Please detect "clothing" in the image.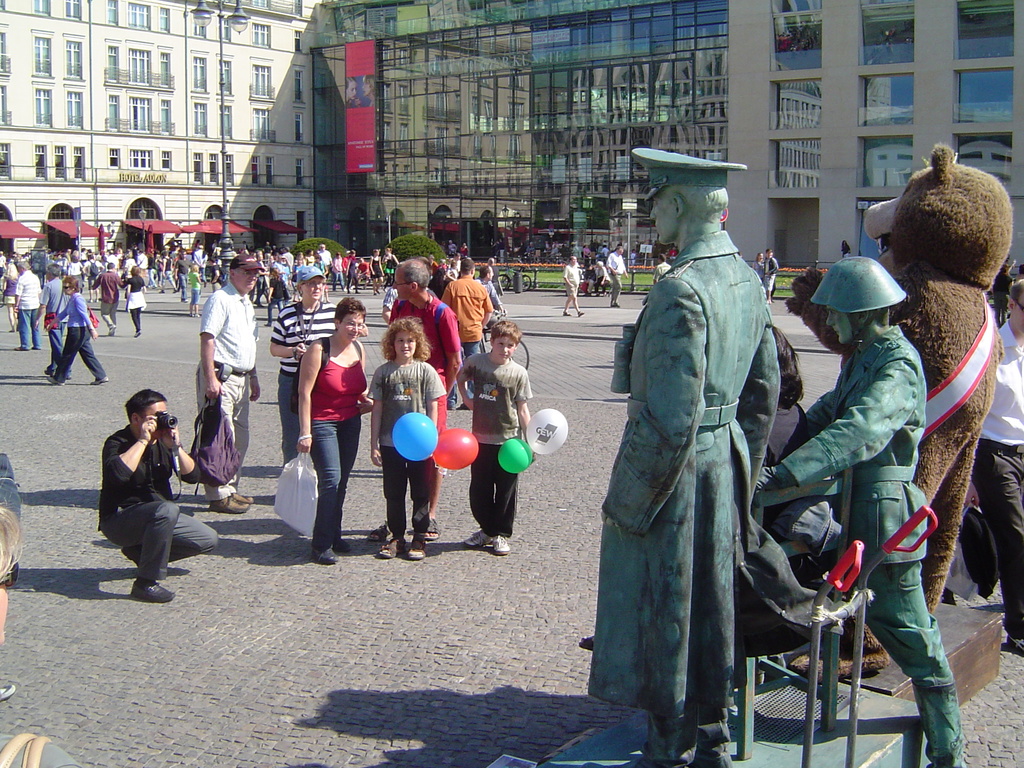
detection(381, 253, 396, 276).
